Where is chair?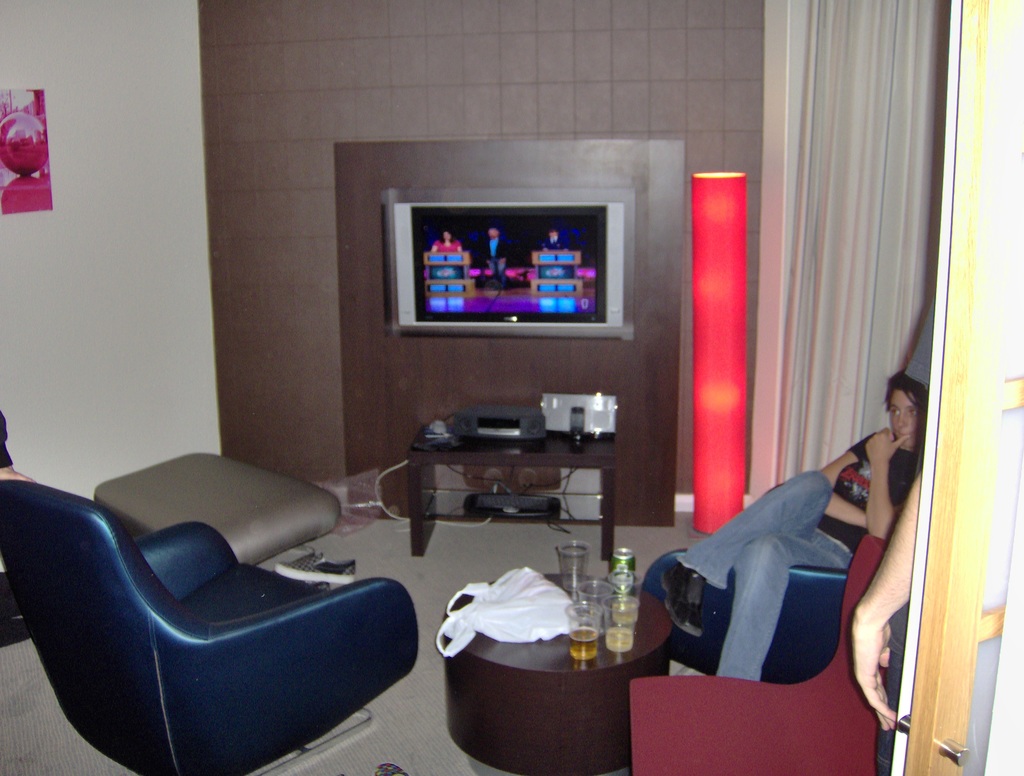
locate(0, 449, 449, 773).
